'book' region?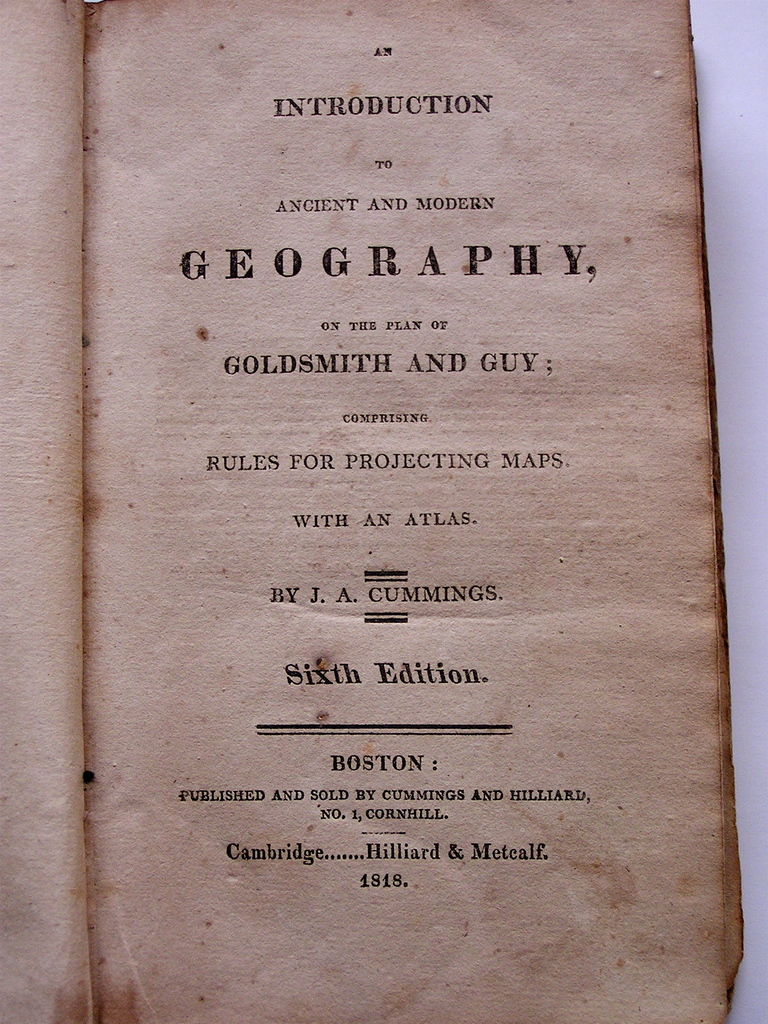
BBox(0, 0, 747, 1023)
